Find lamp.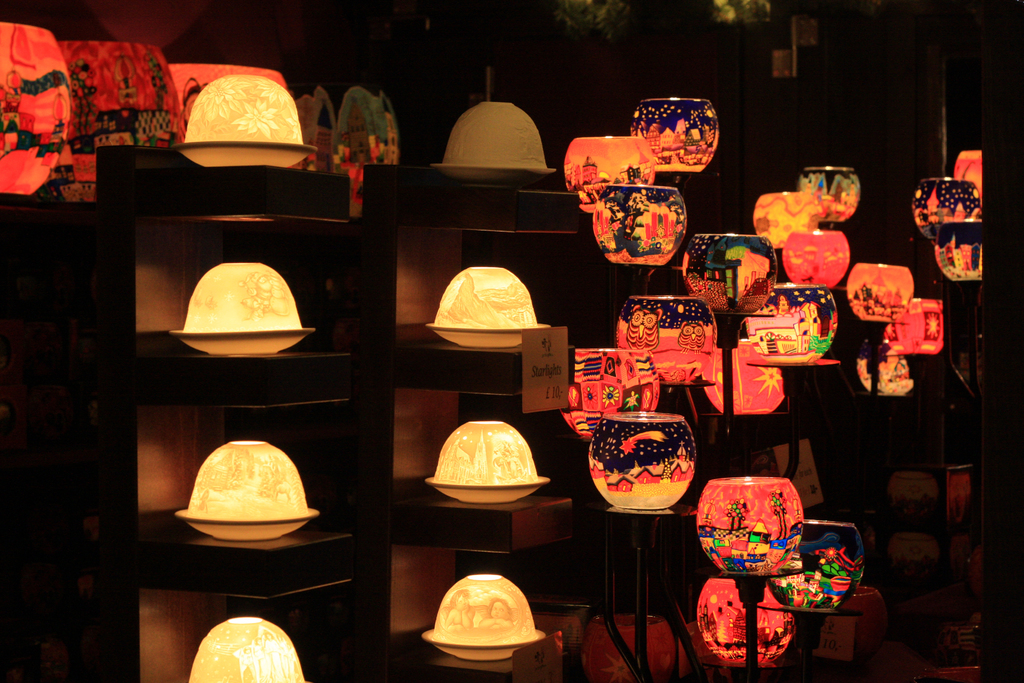
x1=614, y1=294, x2=718, y2=384.
